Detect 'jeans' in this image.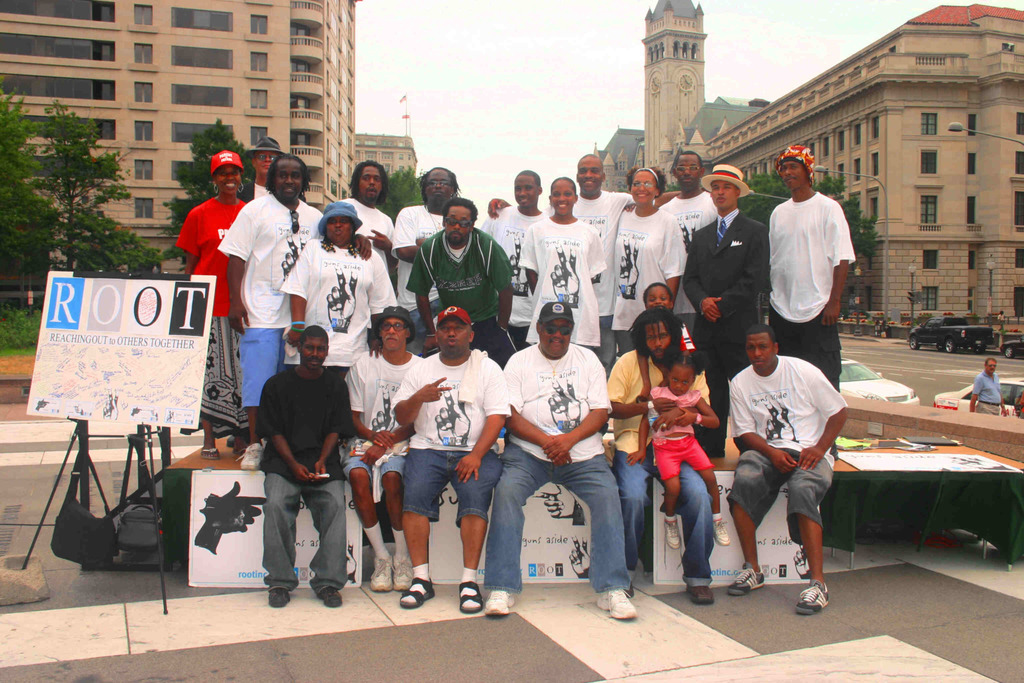
Detection: l=676, t=316, r=694, b=331.
